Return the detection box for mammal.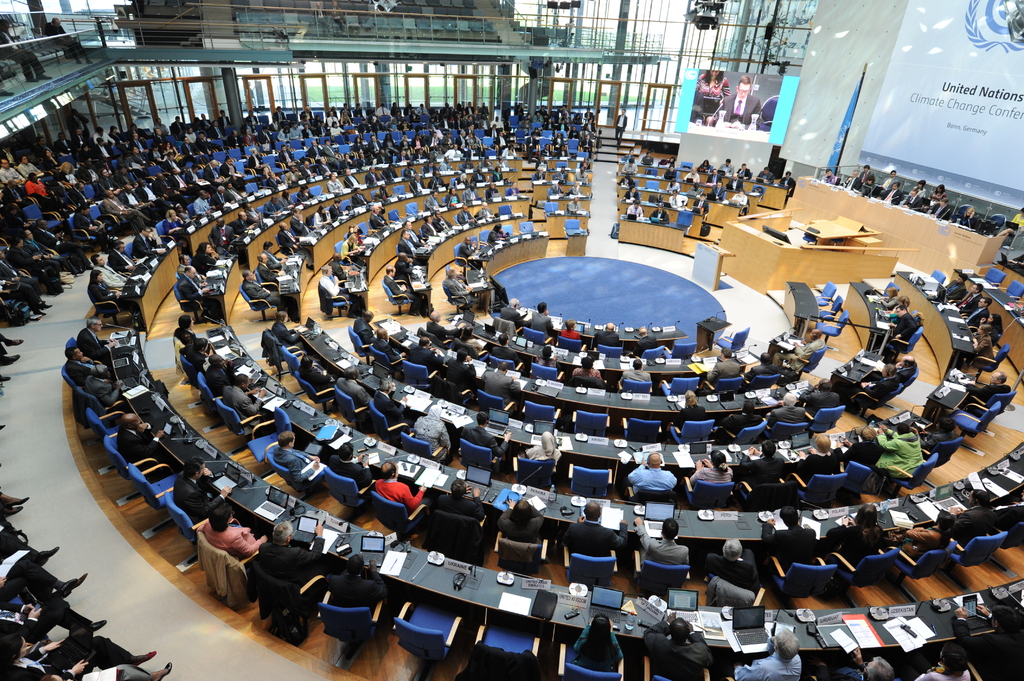
bbox=[0, 633, 170, 680].
